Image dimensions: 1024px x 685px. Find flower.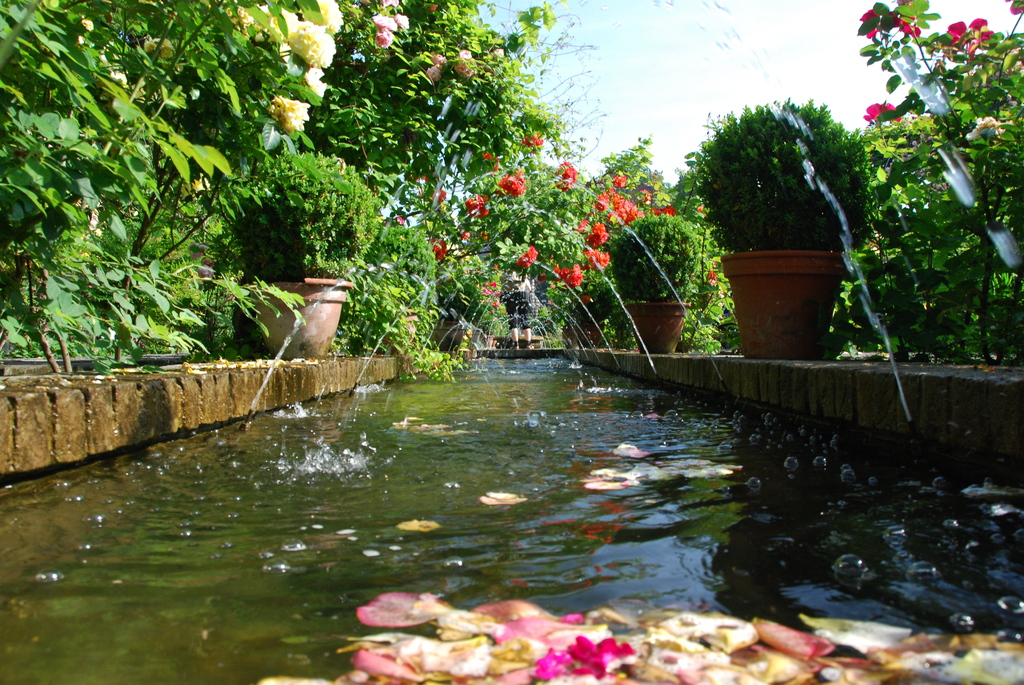
Rect(392, 13, 412, 35).
